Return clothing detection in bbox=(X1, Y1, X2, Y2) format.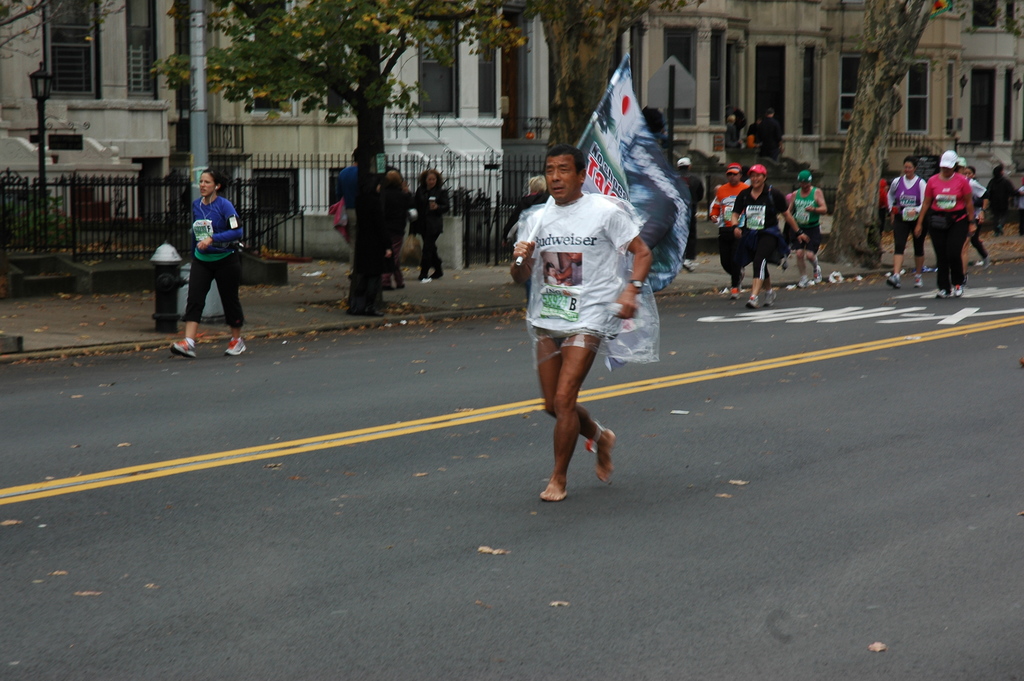
bbox=(391, 192, 417, 288).
